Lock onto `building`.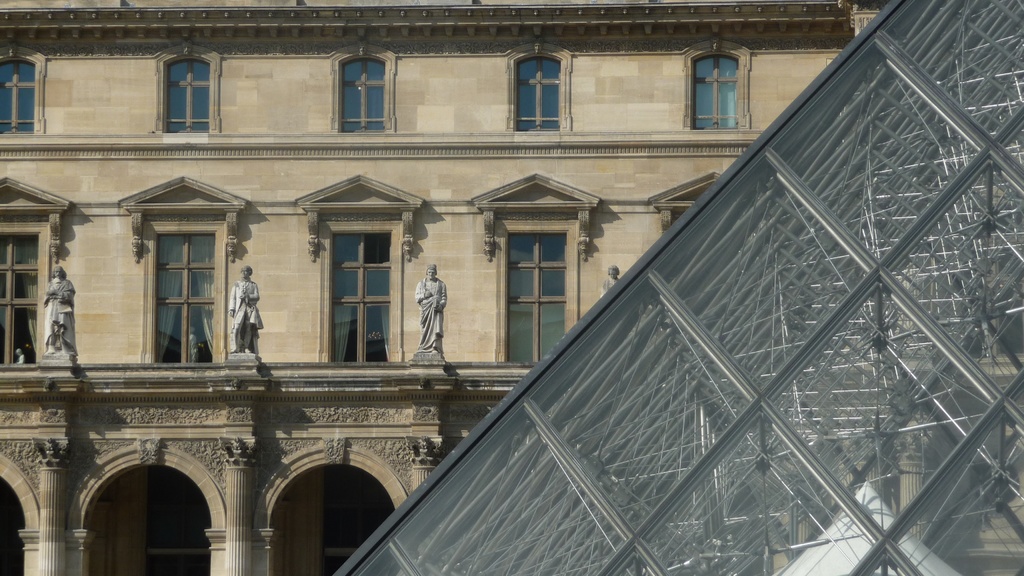
Locked: 0,0,892,575.
